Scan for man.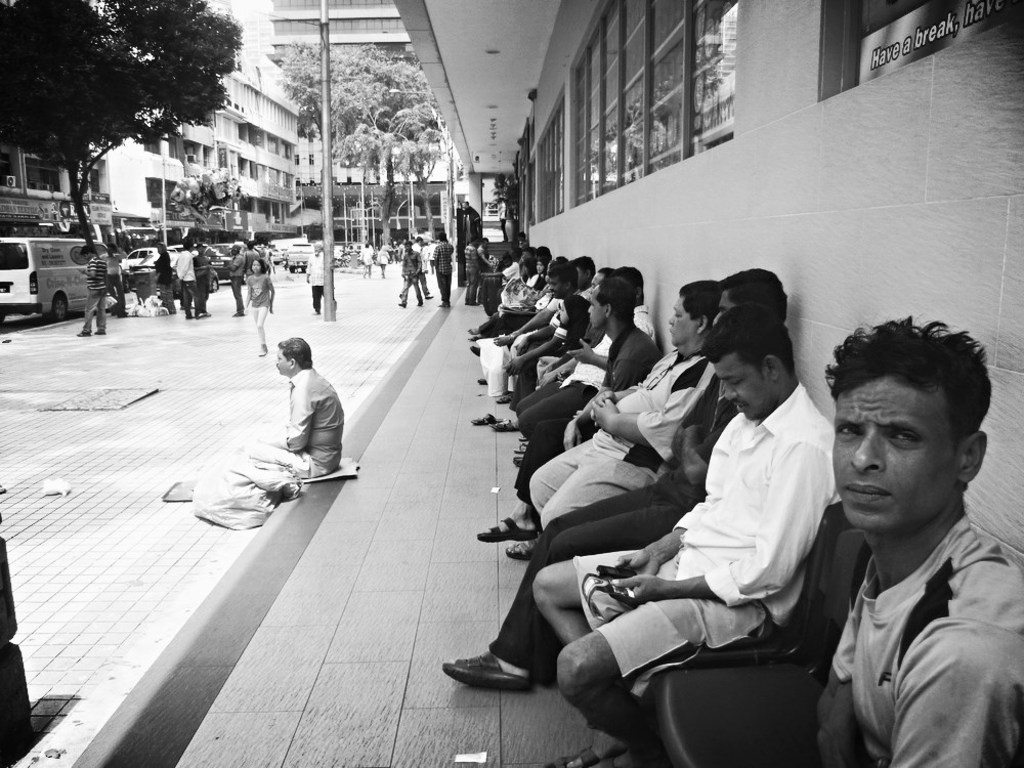
Scan result: 529, 282, 717, 525.
